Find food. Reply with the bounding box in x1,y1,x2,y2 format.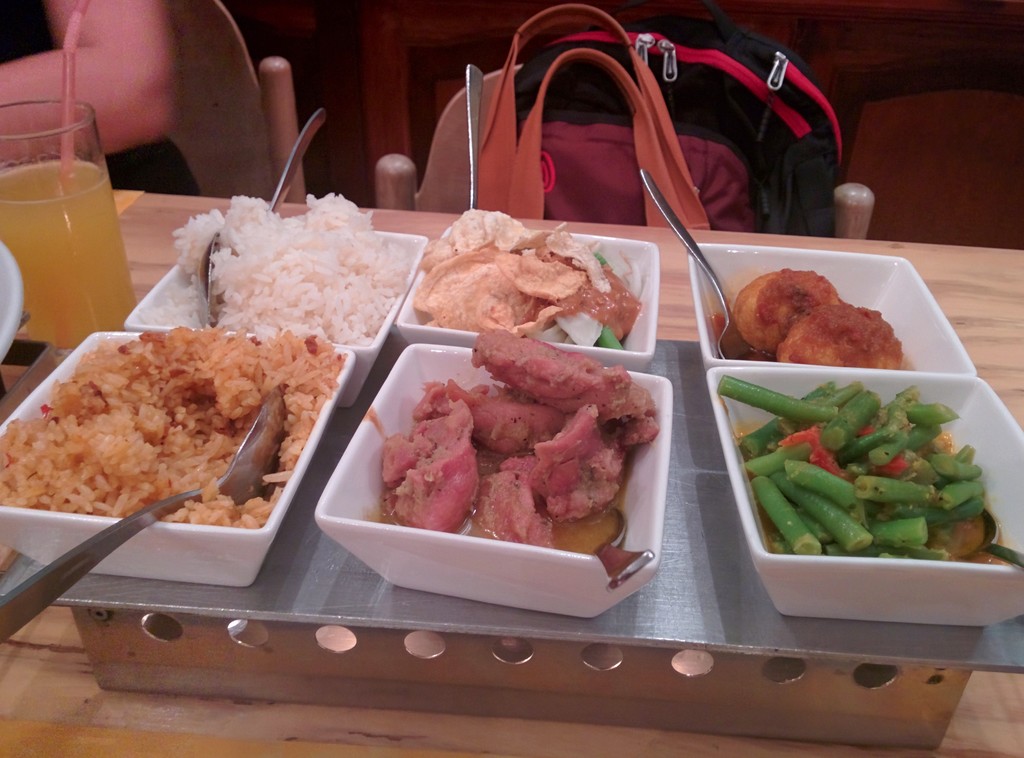
360,327,662,553.
